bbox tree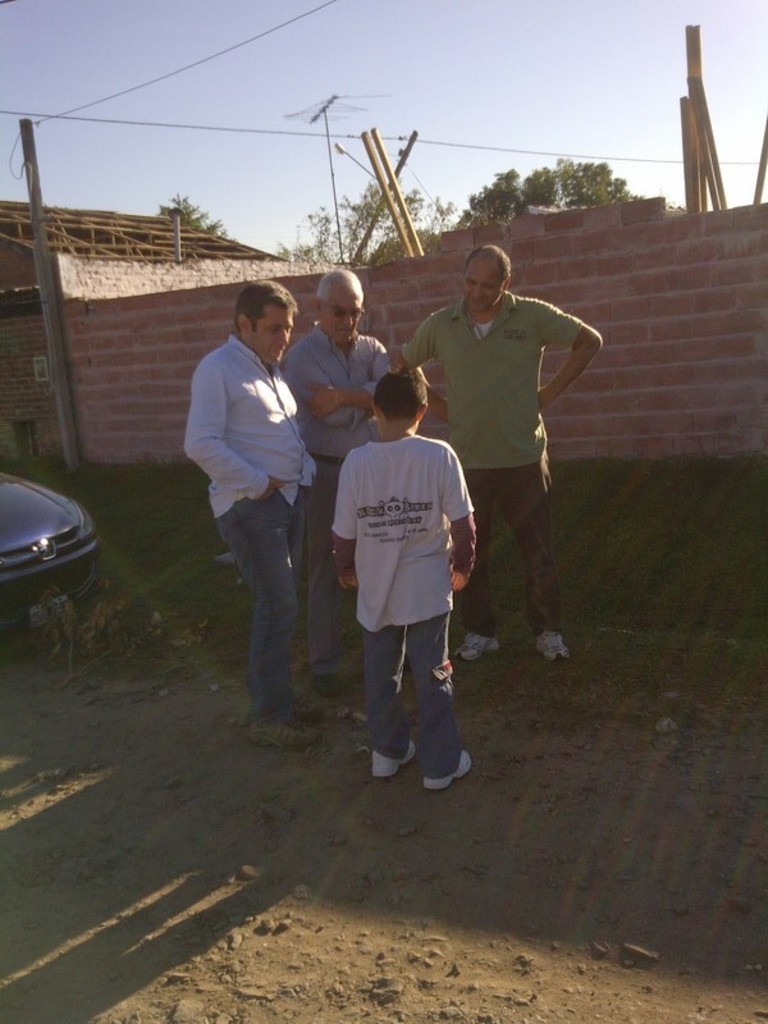
region(159, 193, 229, 238)
